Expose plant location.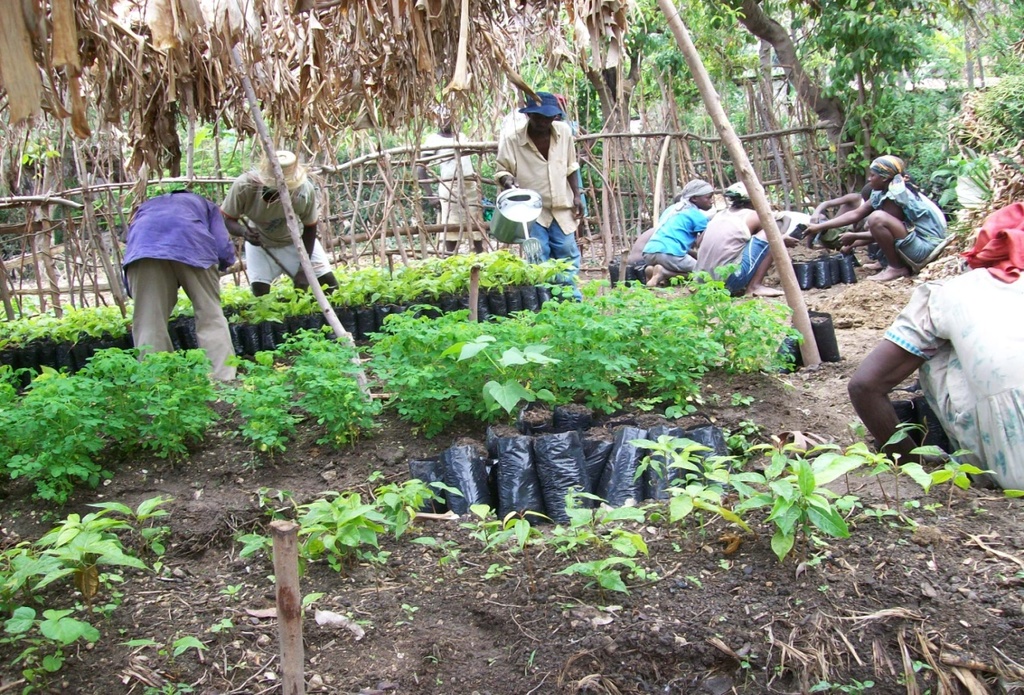
Exposed at locate(146, 684, 192, 694).
